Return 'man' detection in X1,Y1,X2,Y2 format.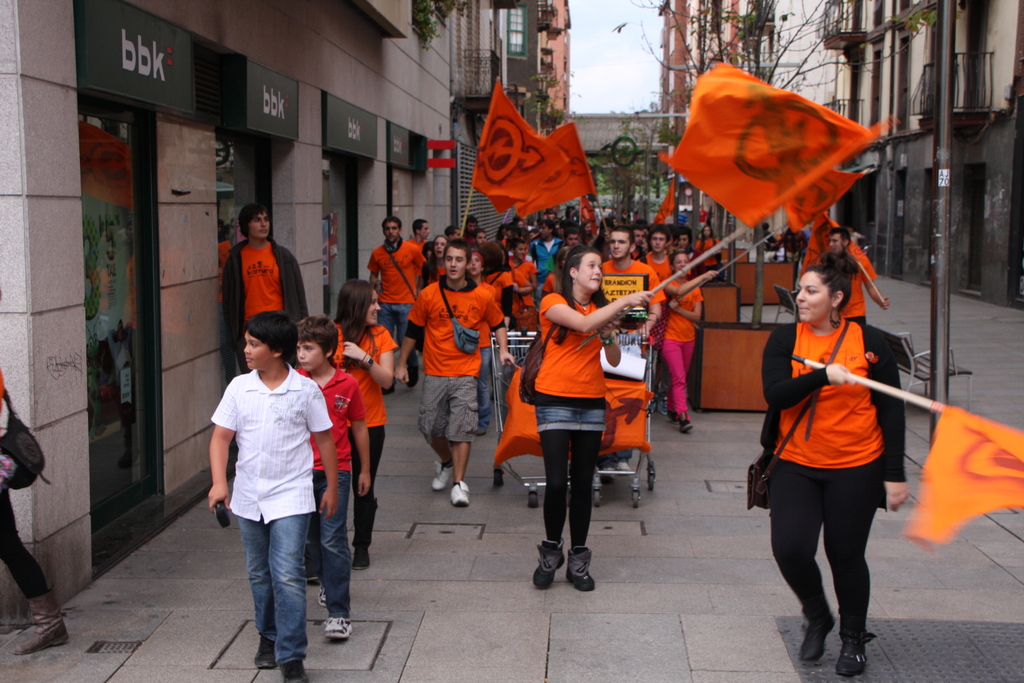
527,220,565,330.
